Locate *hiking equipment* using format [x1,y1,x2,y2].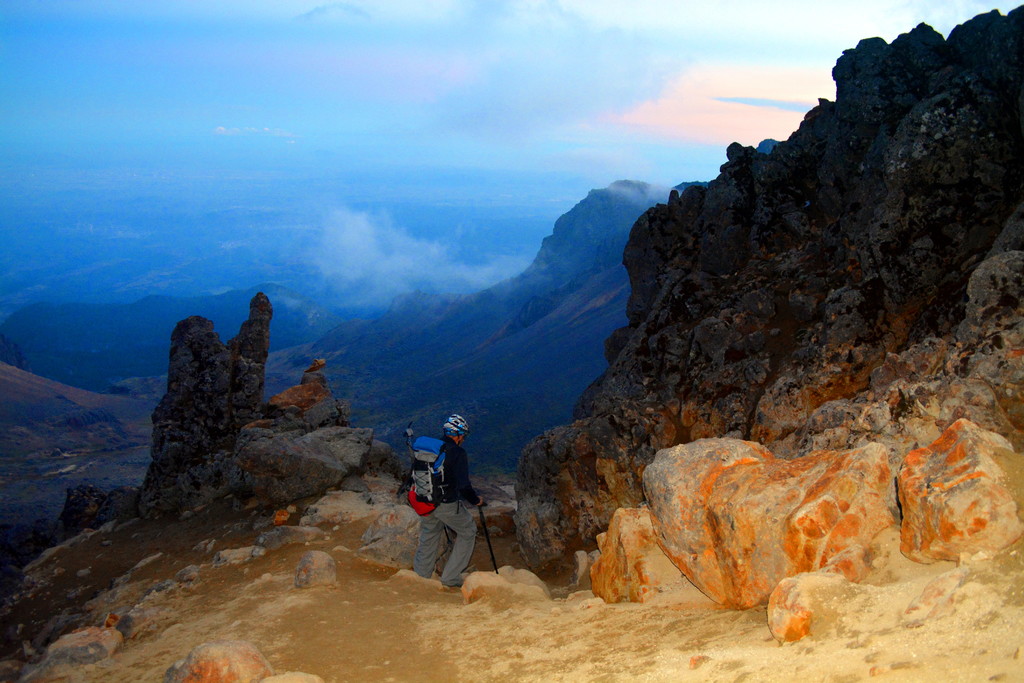
[440,413,470,447].
